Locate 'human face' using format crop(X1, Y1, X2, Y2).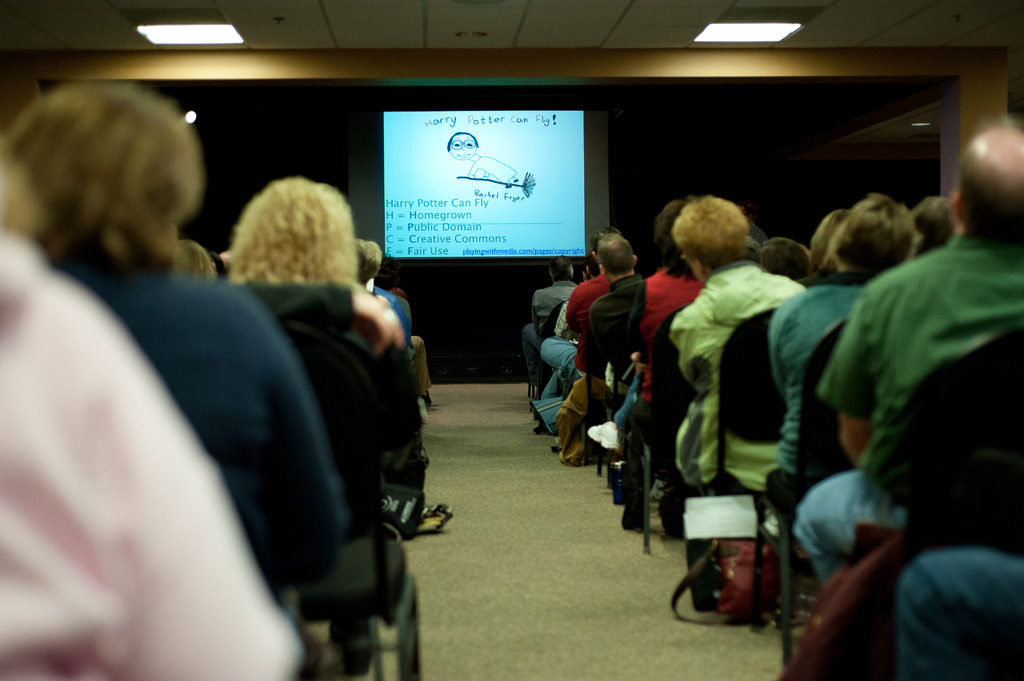
crop(452, 134, 477, 157).
